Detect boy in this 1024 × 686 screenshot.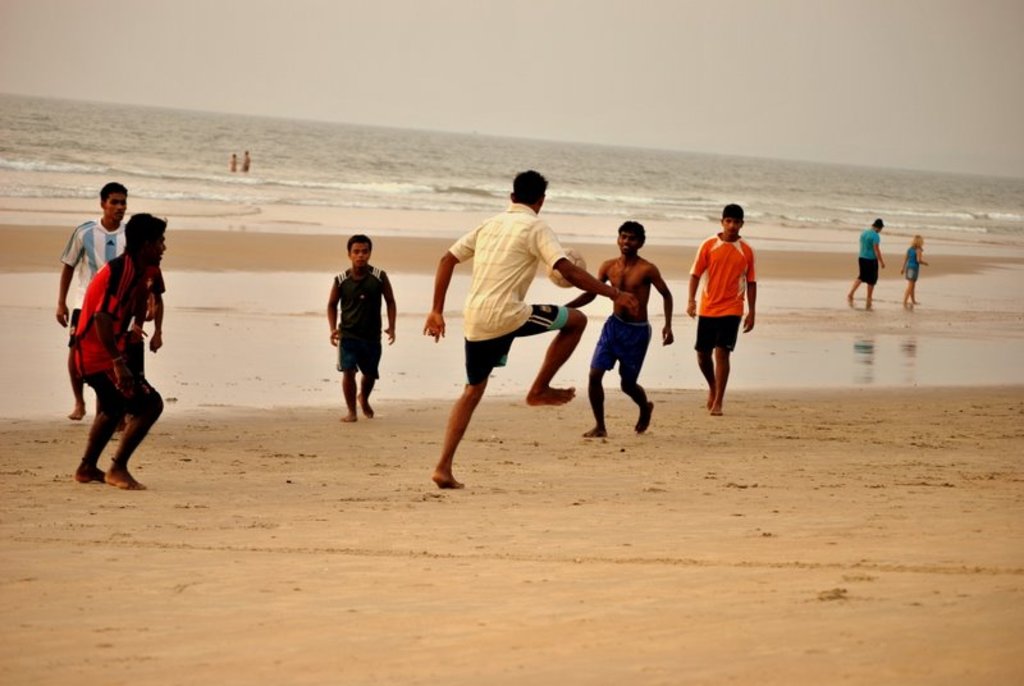
Detection: box=[52, 182, 141, 420].
